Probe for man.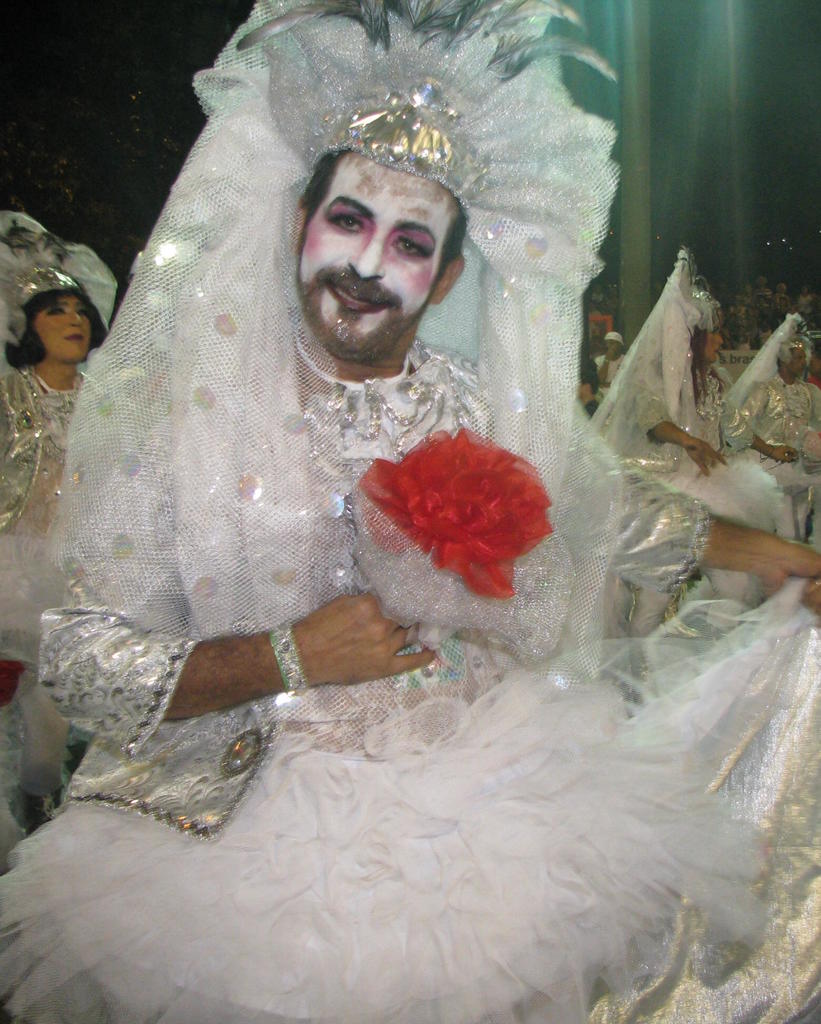
Probe result: left=592, top=328, right=633, bottom=395.
